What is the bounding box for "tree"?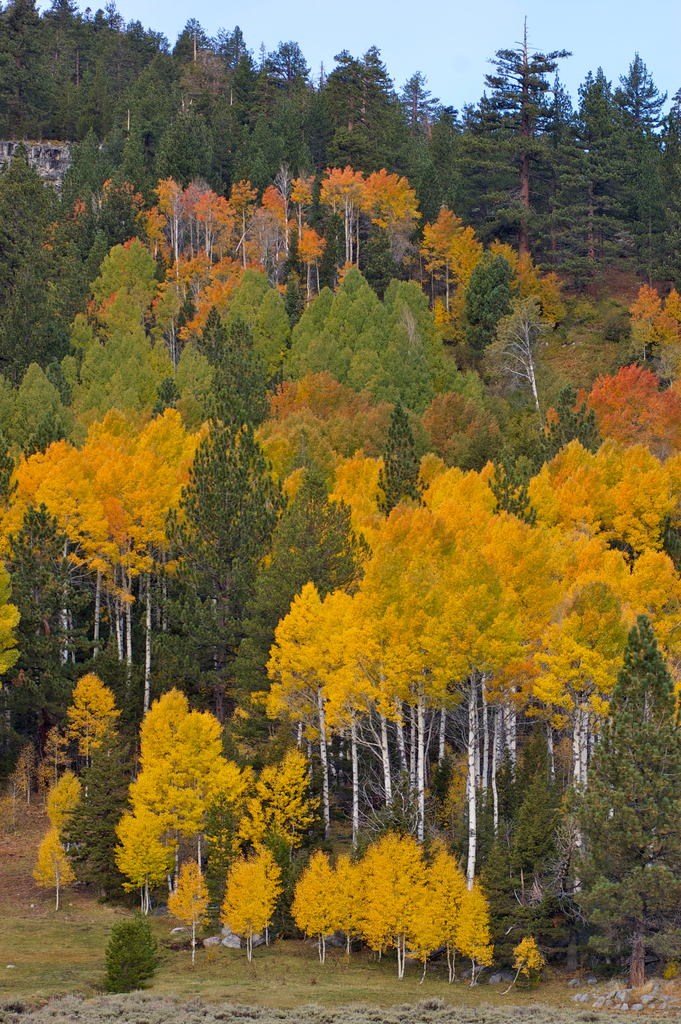
pyautogui.locateOnScreen(186, 707, 282, 847).
